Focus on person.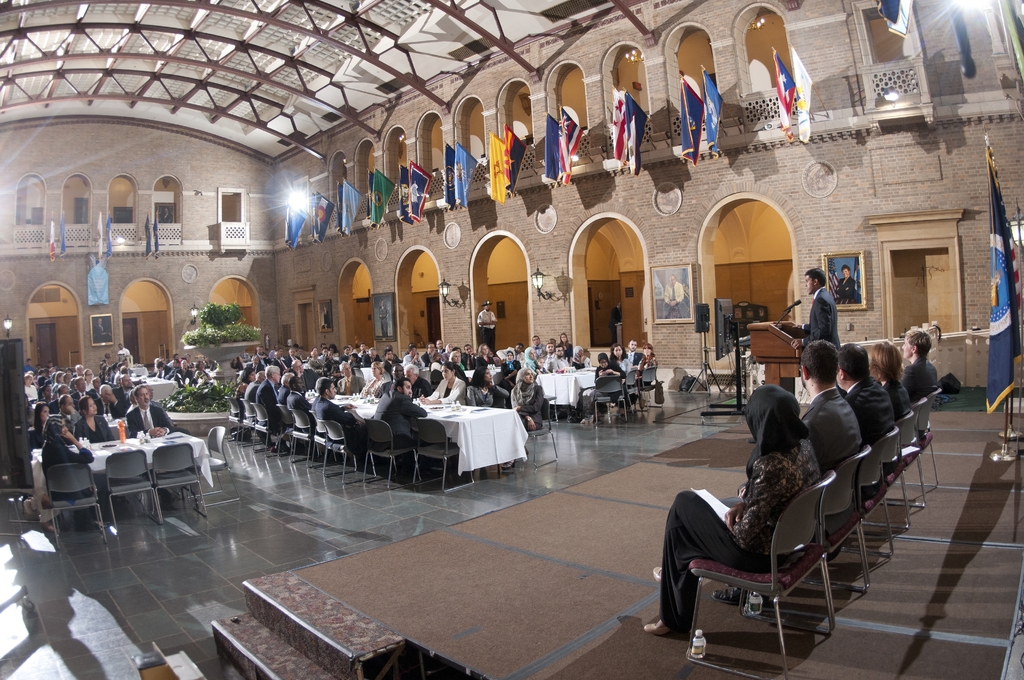
Focused at box=[366, 373, 435, 485].
